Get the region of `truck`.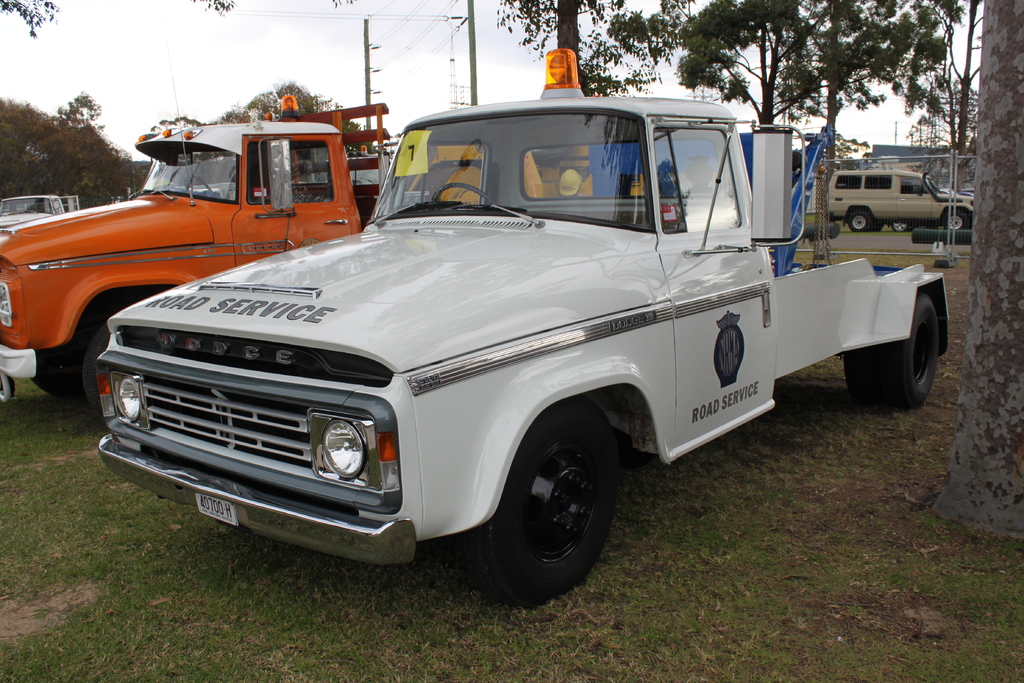
BBox(811, 159, 977, 243).
